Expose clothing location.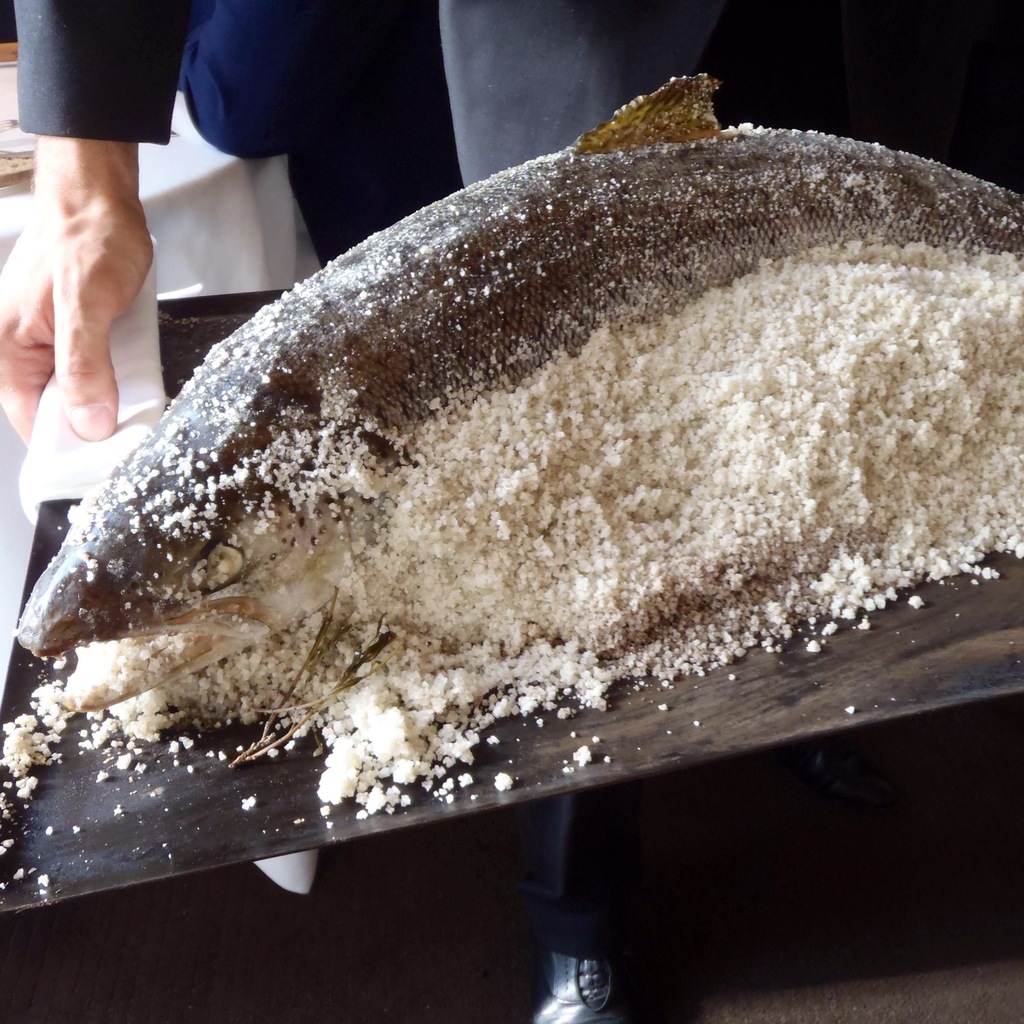
Exposed at {"x1": 176, "y1": 0, "x2": 444, "y2": 259}.
